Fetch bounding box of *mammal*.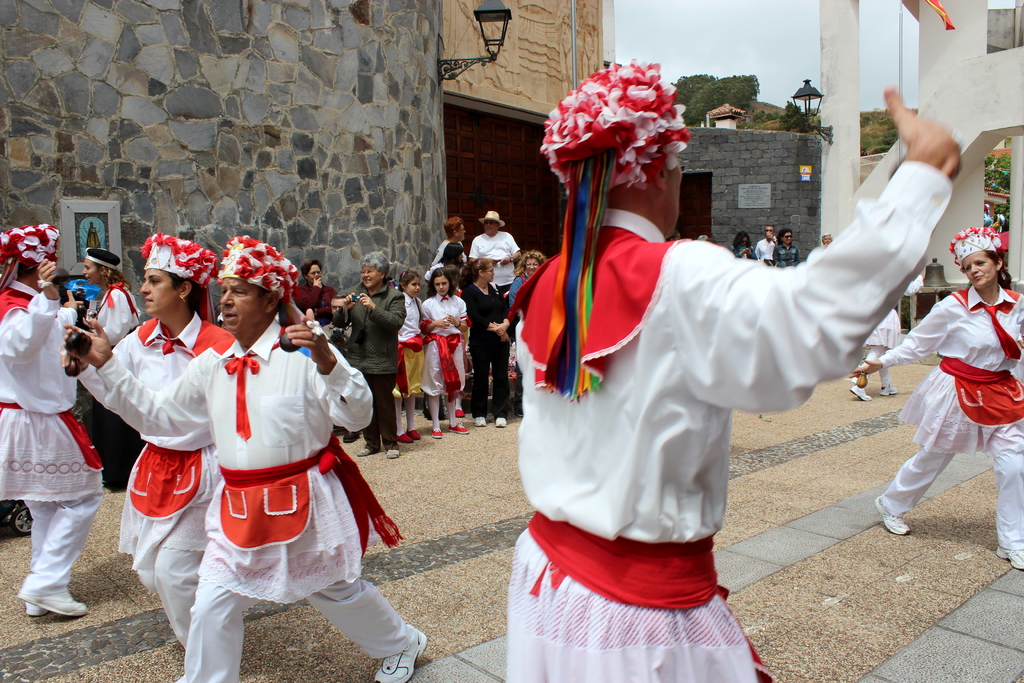
Bbox: crop(508, 251, 550, 306).
